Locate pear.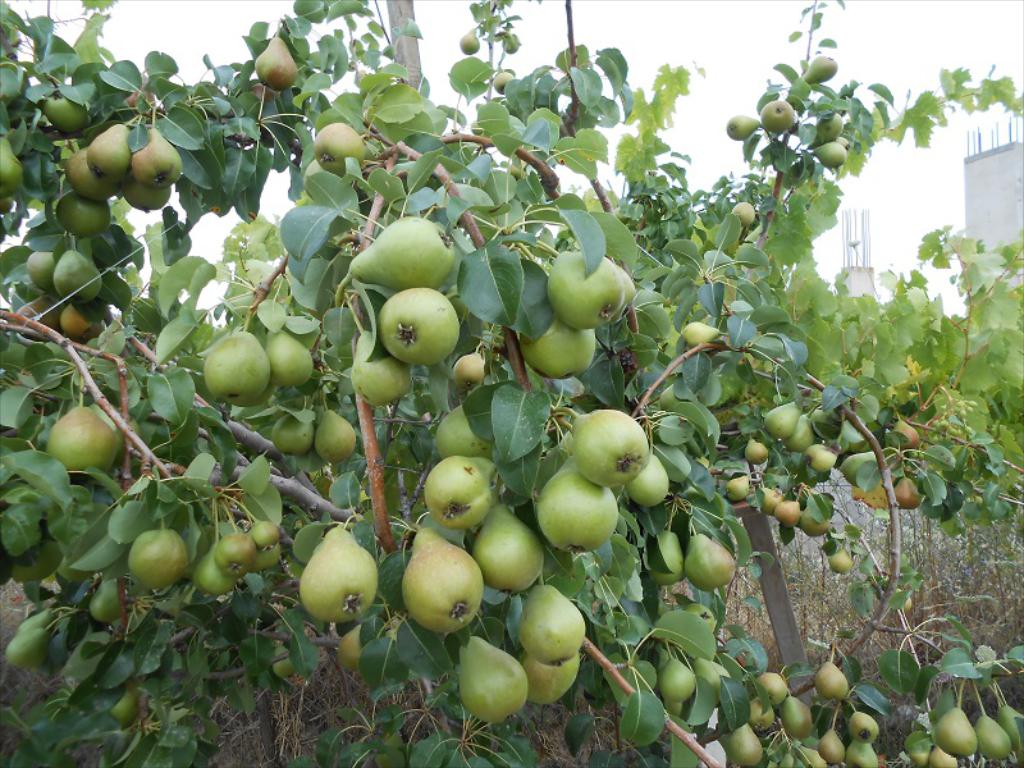
Bounding box: pyautogui.locateOnScreen(655, 655, 696, 704).
